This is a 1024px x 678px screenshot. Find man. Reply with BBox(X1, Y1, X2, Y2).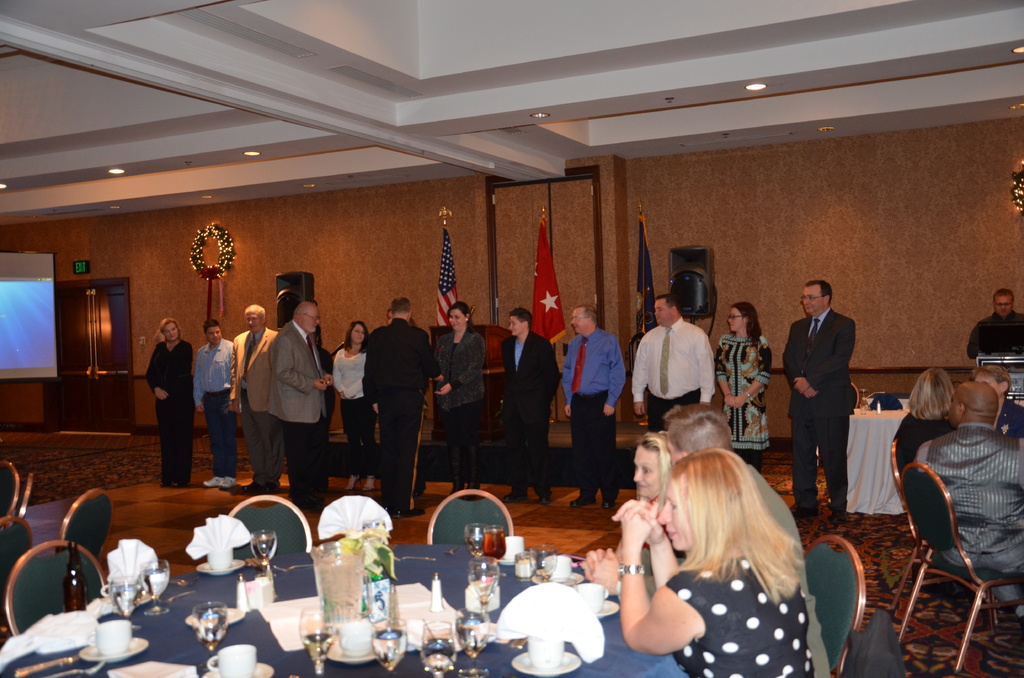
BBox(500, 305, 563, 508).
